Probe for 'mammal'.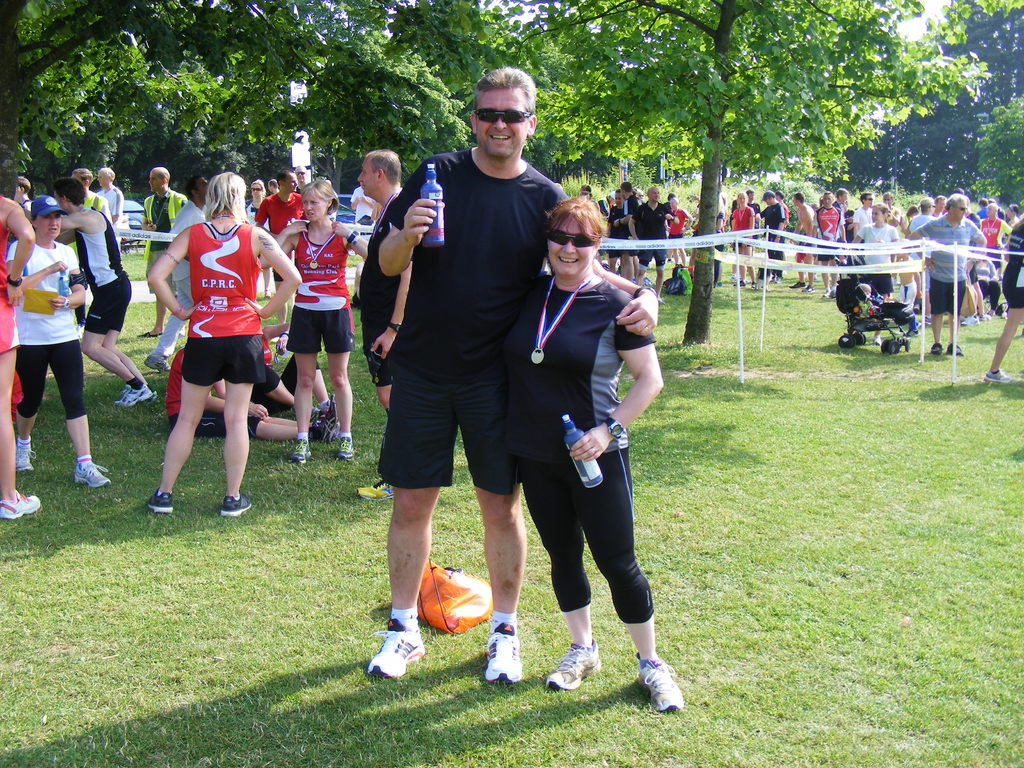
Probe result: bbox=(662, 195, 684, 264).
